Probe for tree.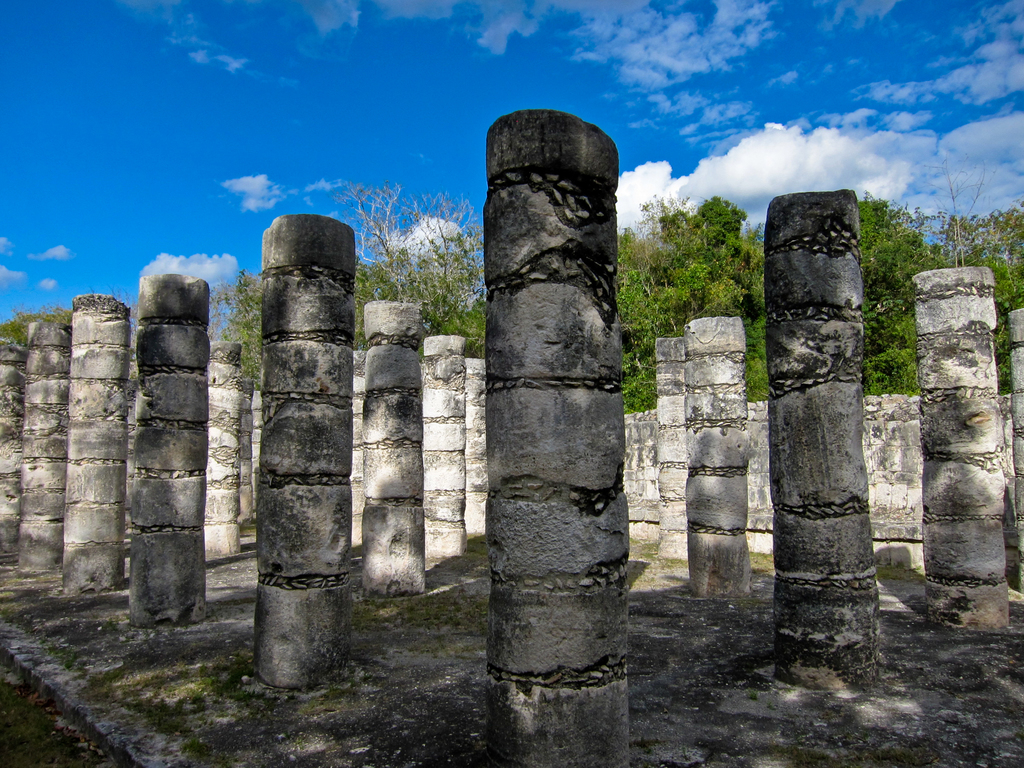
Probe result: (x1=354, y1=176, x2=492, y2=361).
